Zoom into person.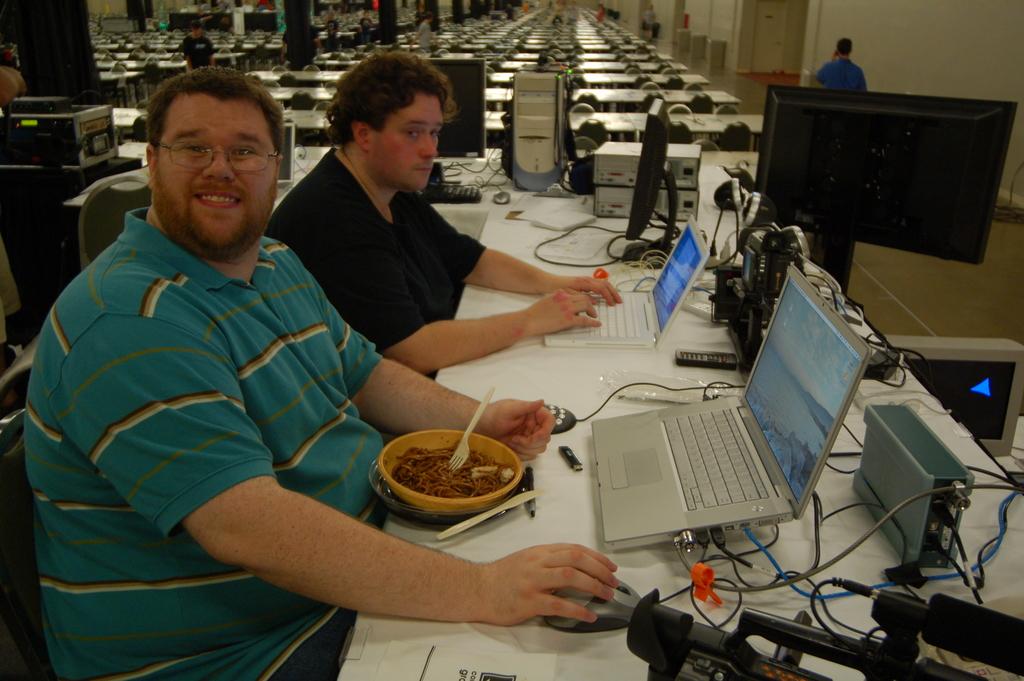
Zoom target: 407, 12, 444, 54.
